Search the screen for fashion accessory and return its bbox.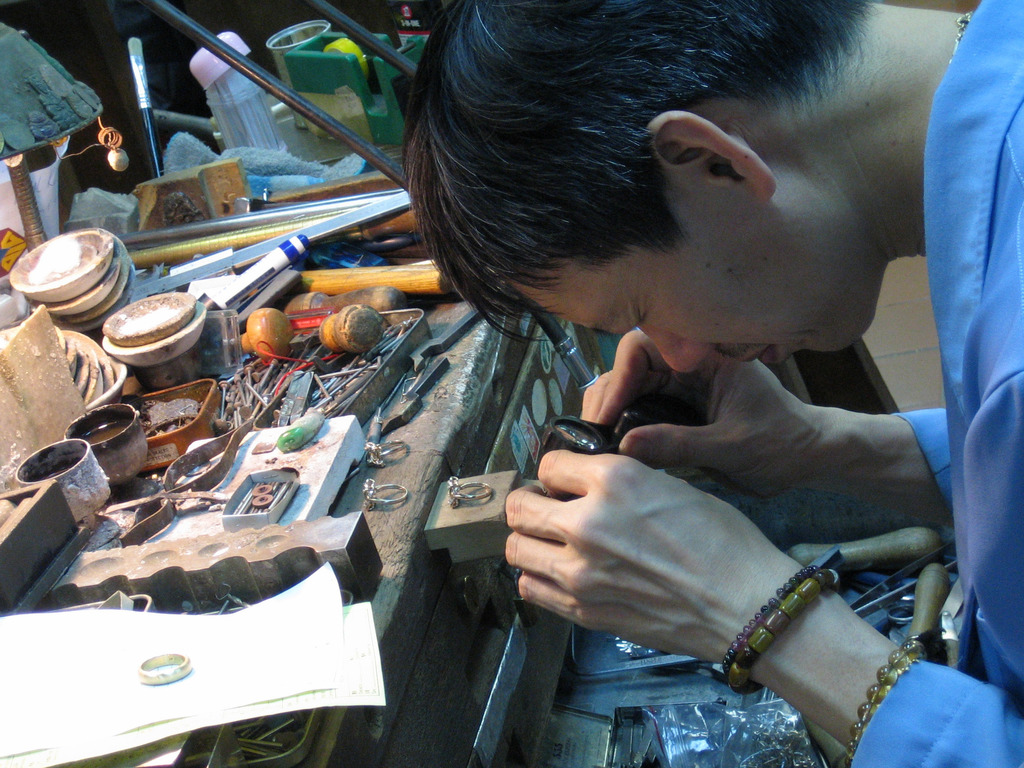
Found: select_region(365, 439, 404, 470).
